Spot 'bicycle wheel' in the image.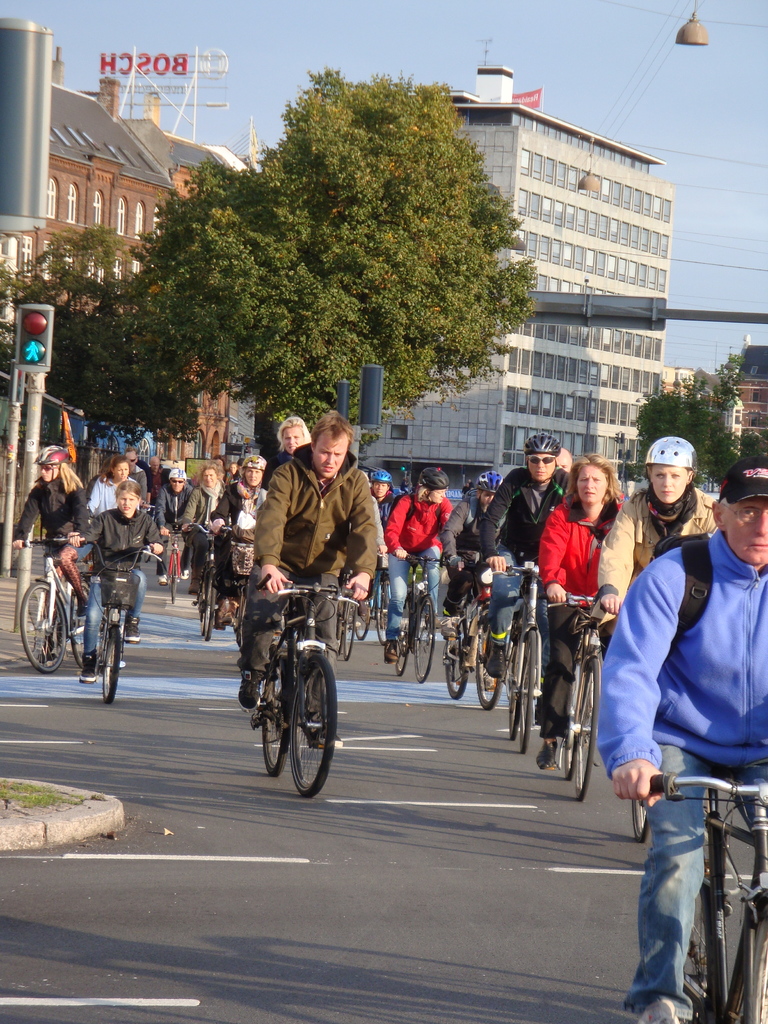
'bicycle wheel' found at rect(408, 592, 438, 683).
